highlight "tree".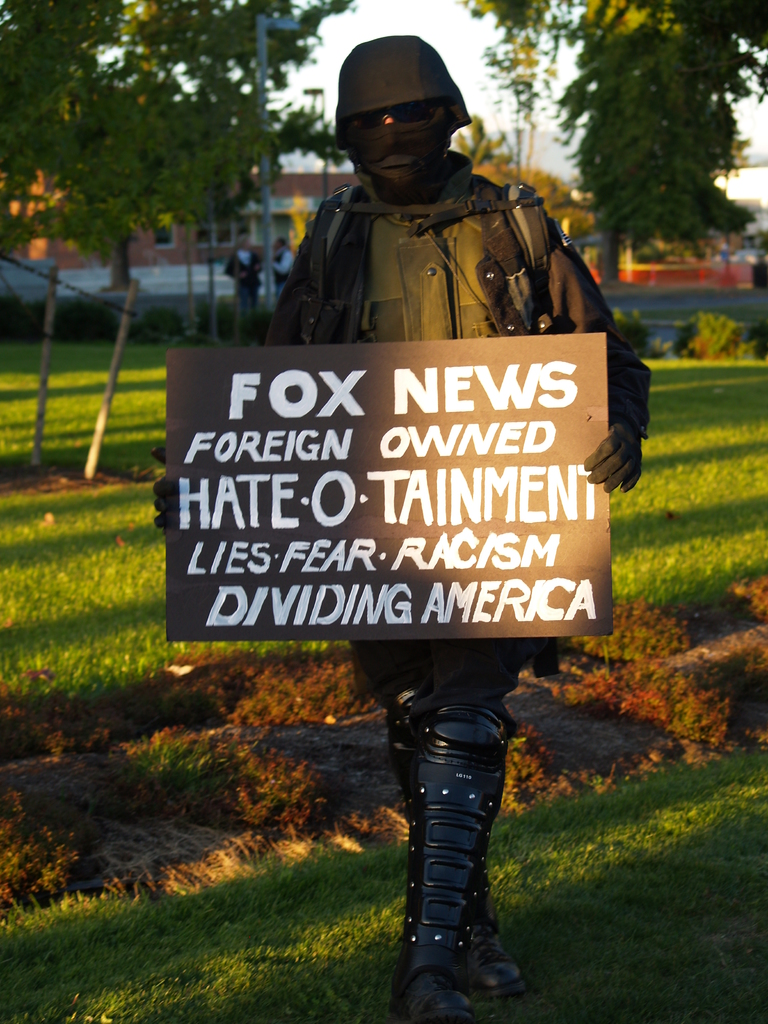
Highlighted region: {"x1": 467, "y1": 115, "x2": 593, "y2": 232}.
